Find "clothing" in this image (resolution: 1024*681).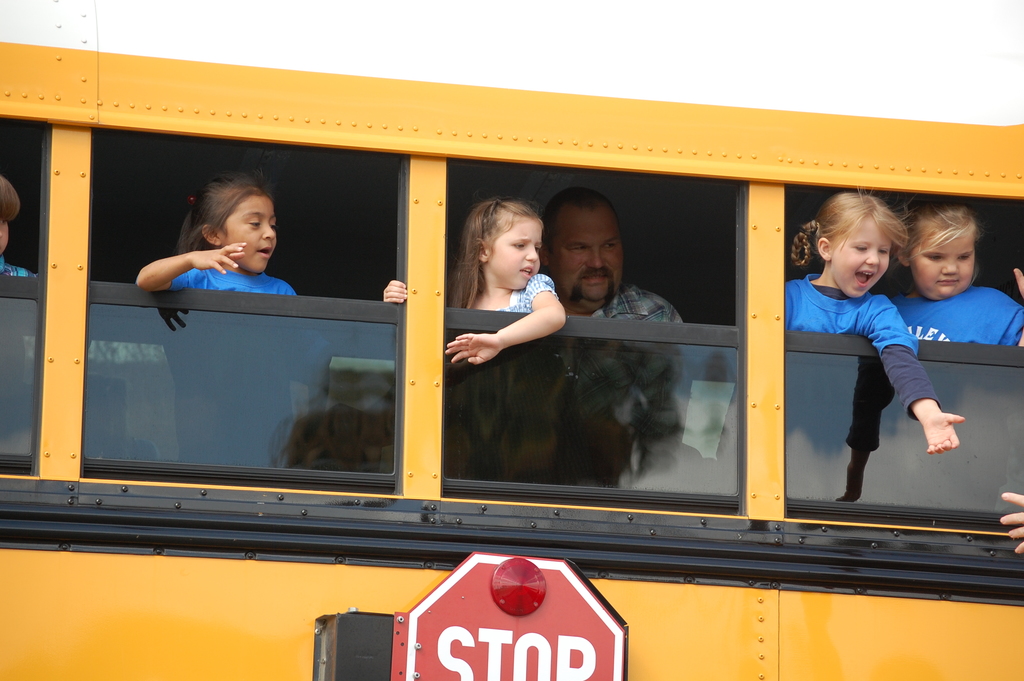
(x1=145, y1=260, x2=324, y2=479).
